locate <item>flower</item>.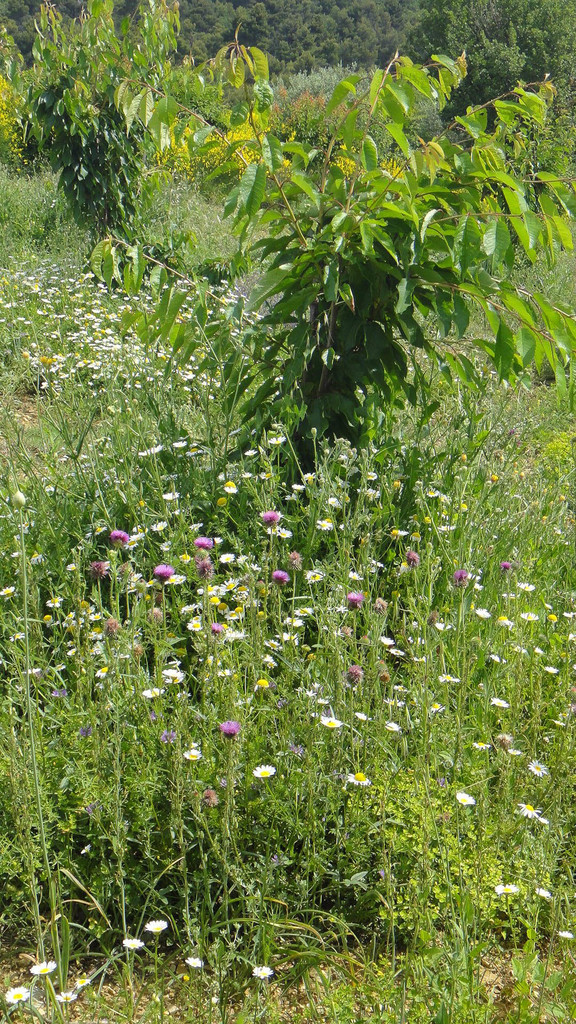
Bounding box: {"x1": 342, "y1": 767, "x2": 370, "y2": 788}.
